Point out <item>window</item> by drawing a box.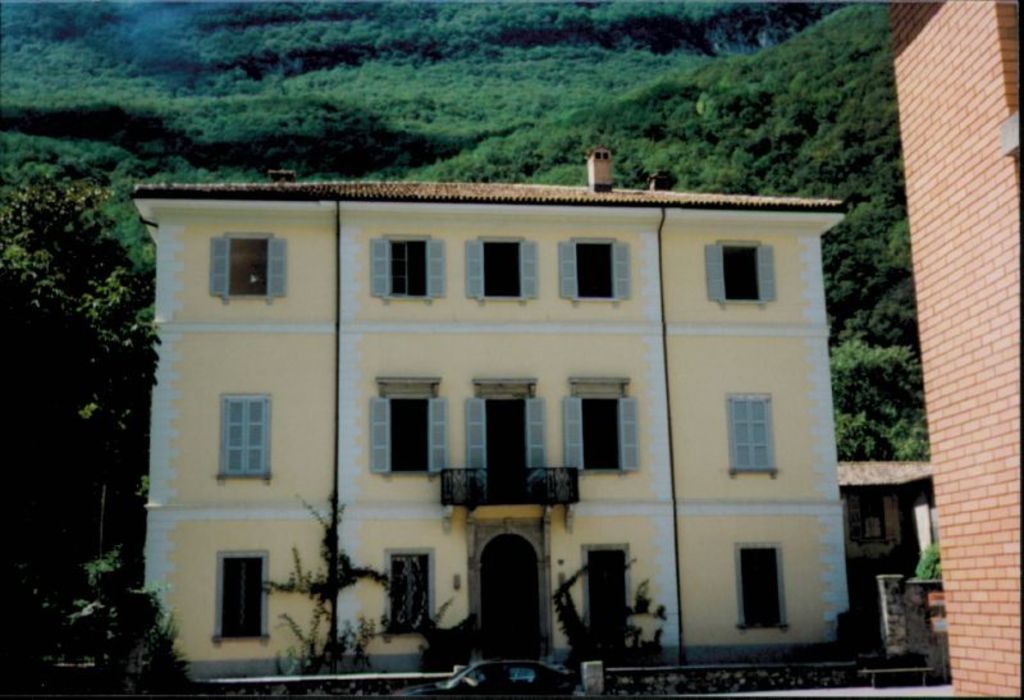
left=369, top=376, right=447, bottom=480.
